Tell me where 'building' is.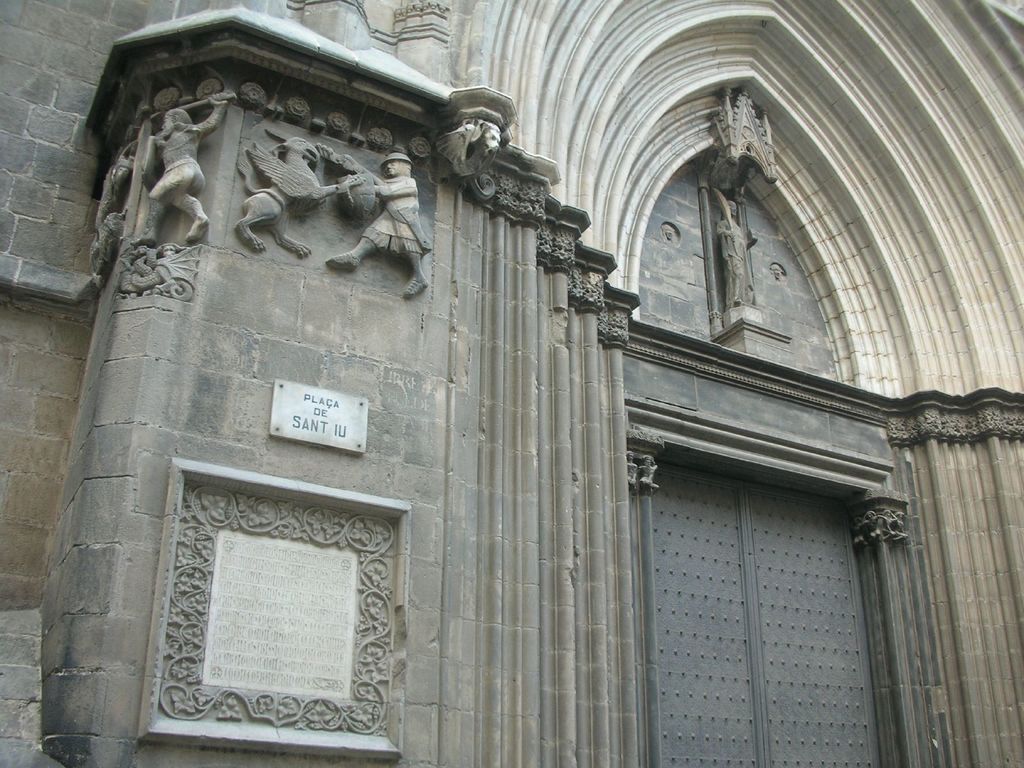
'building' is at bbox=[0, 0, 1023, 767].
